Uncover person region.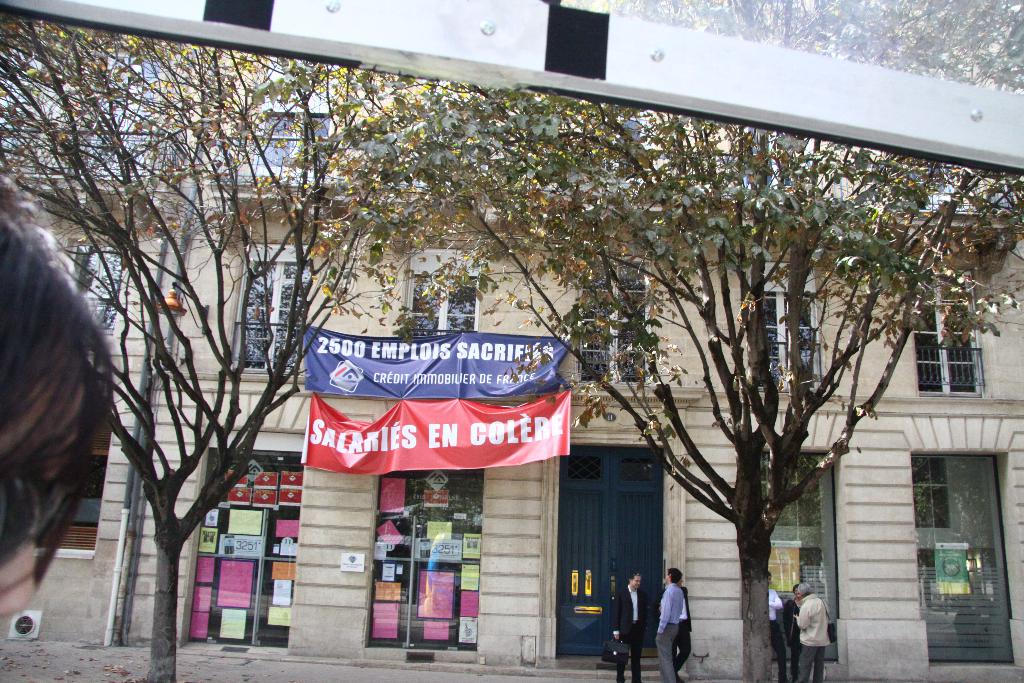
Uncovered: 663/577/691/676.
